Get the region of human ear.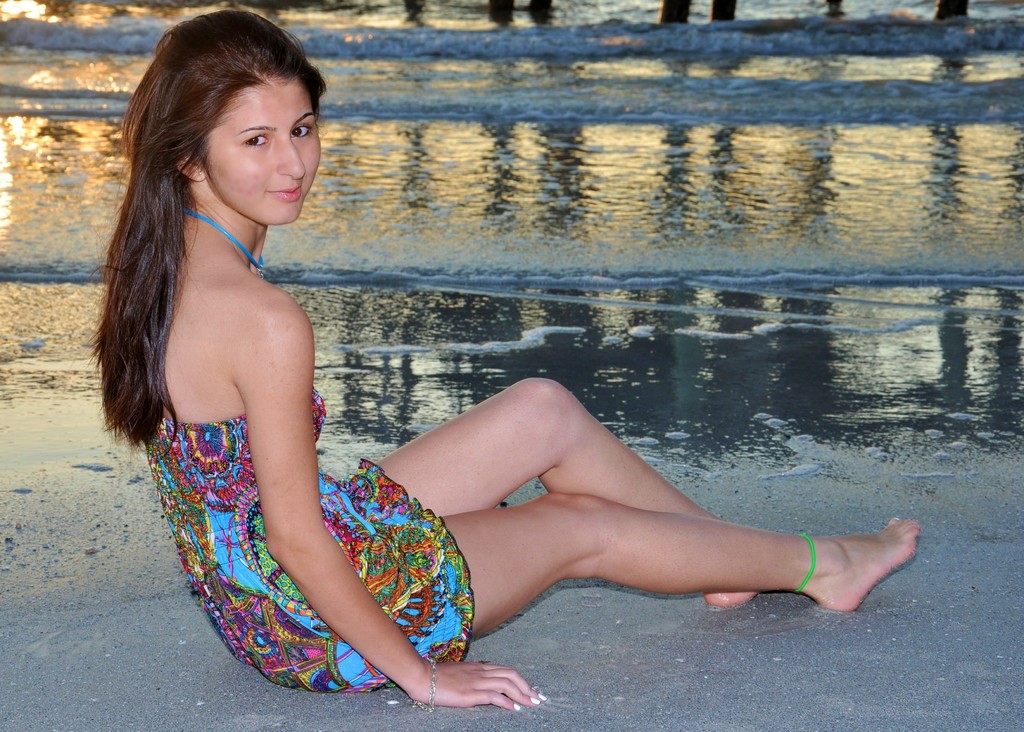
<bbox>175, 156, 206, 179</bbox>.
